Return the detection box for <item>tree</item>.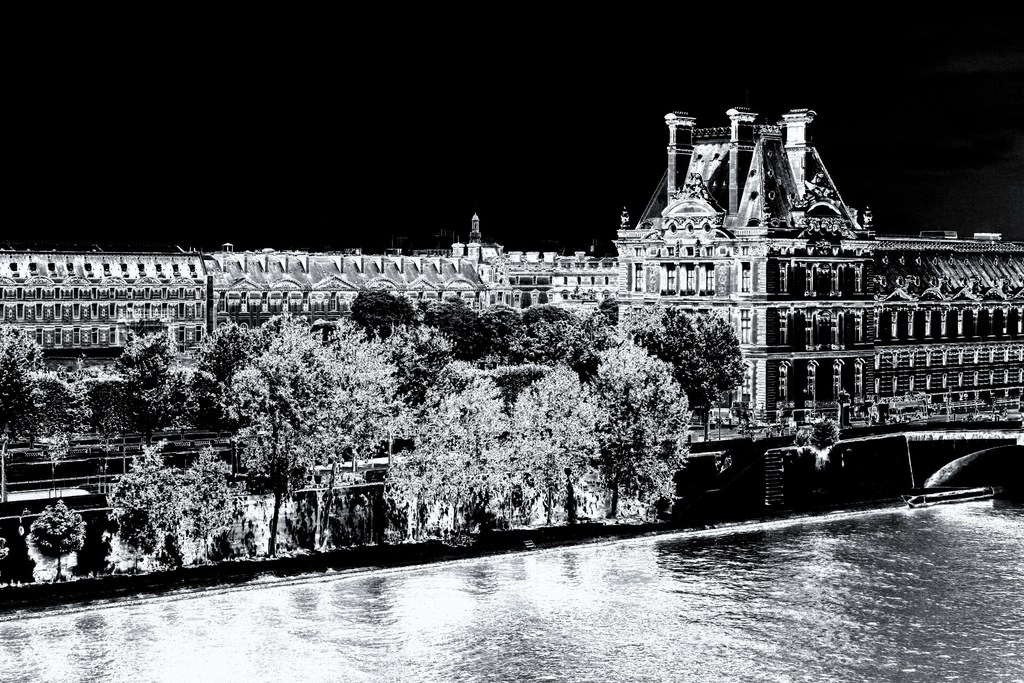
{"left": 189, "top": 313, "right": 268, "bottom": 389}.
